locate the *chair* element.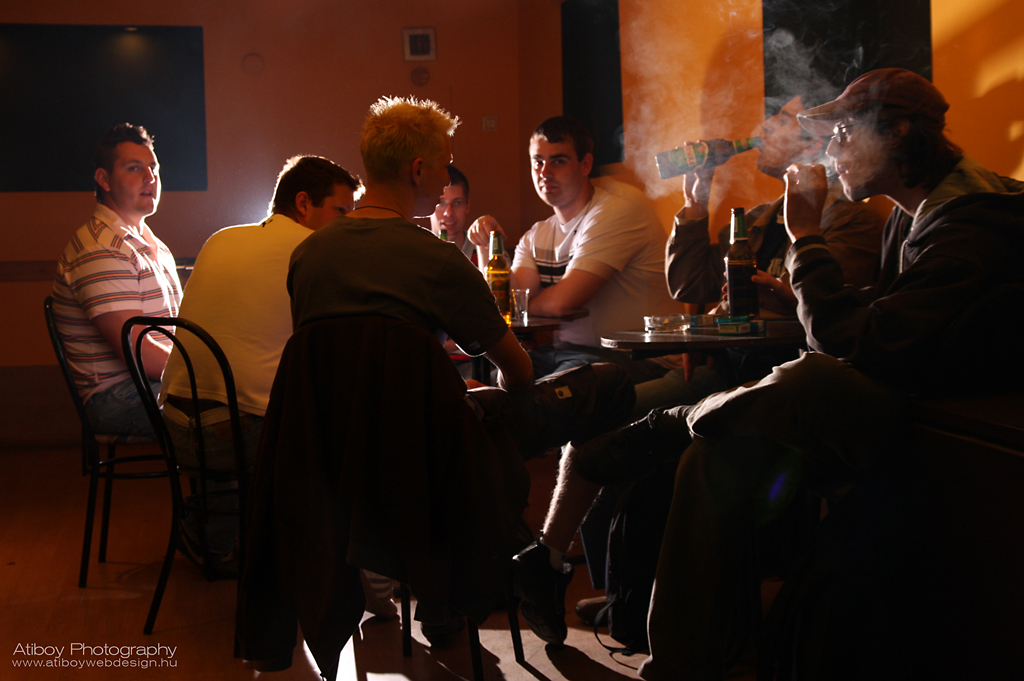
Element bbox: bbox=(123, 313, 255, 634).
